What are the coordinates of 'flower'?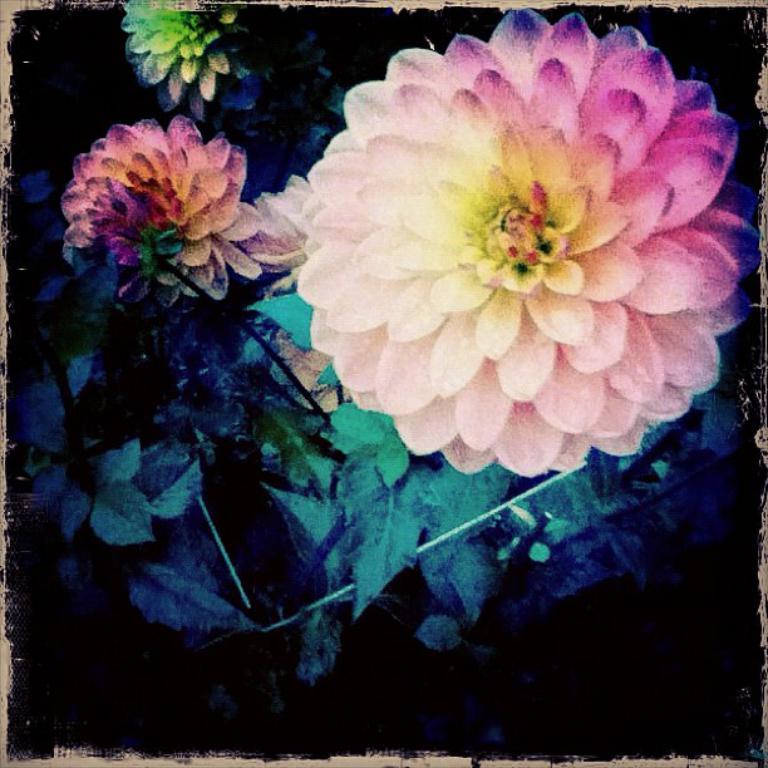
box(58, 107, 257, 304).
